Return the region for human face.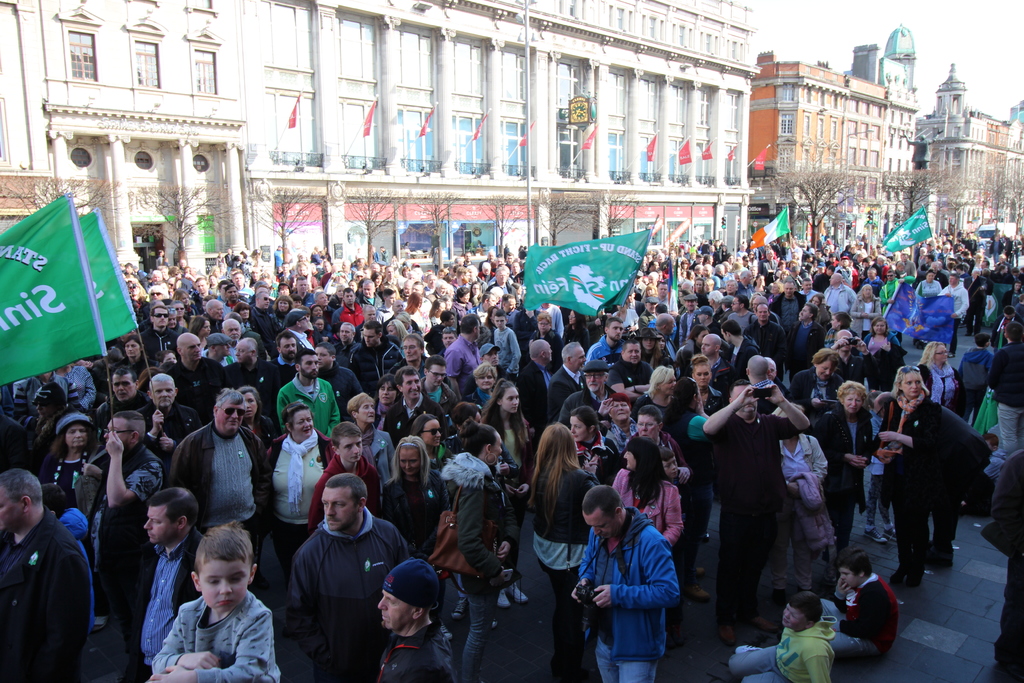
623,448,638,470.
